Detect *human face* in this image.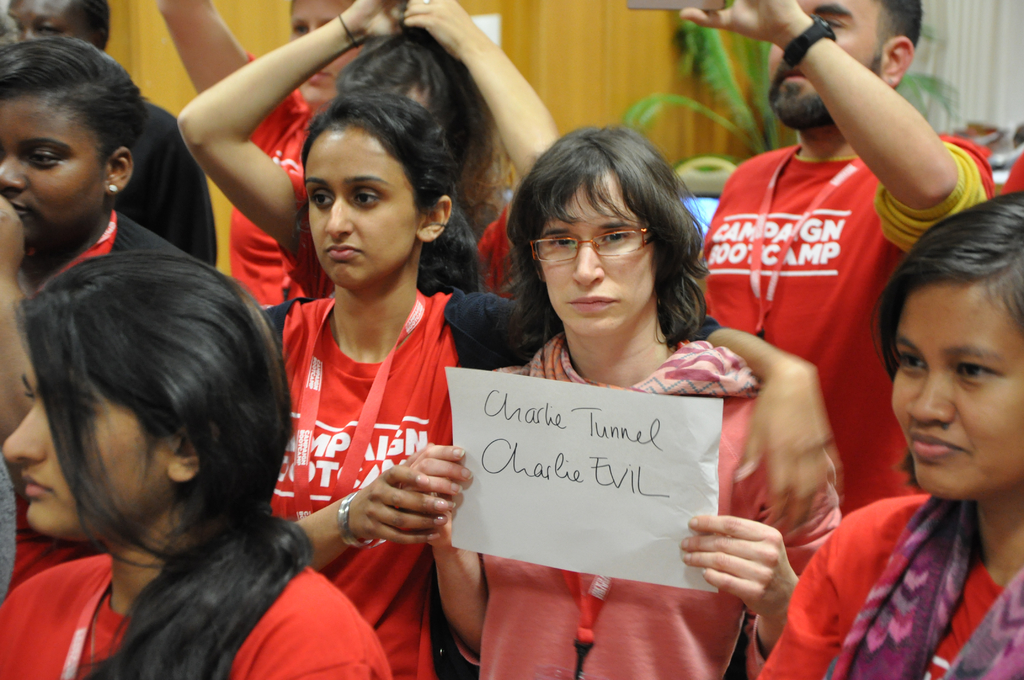
Detection: l=769, t=0, r=892, b=126.
